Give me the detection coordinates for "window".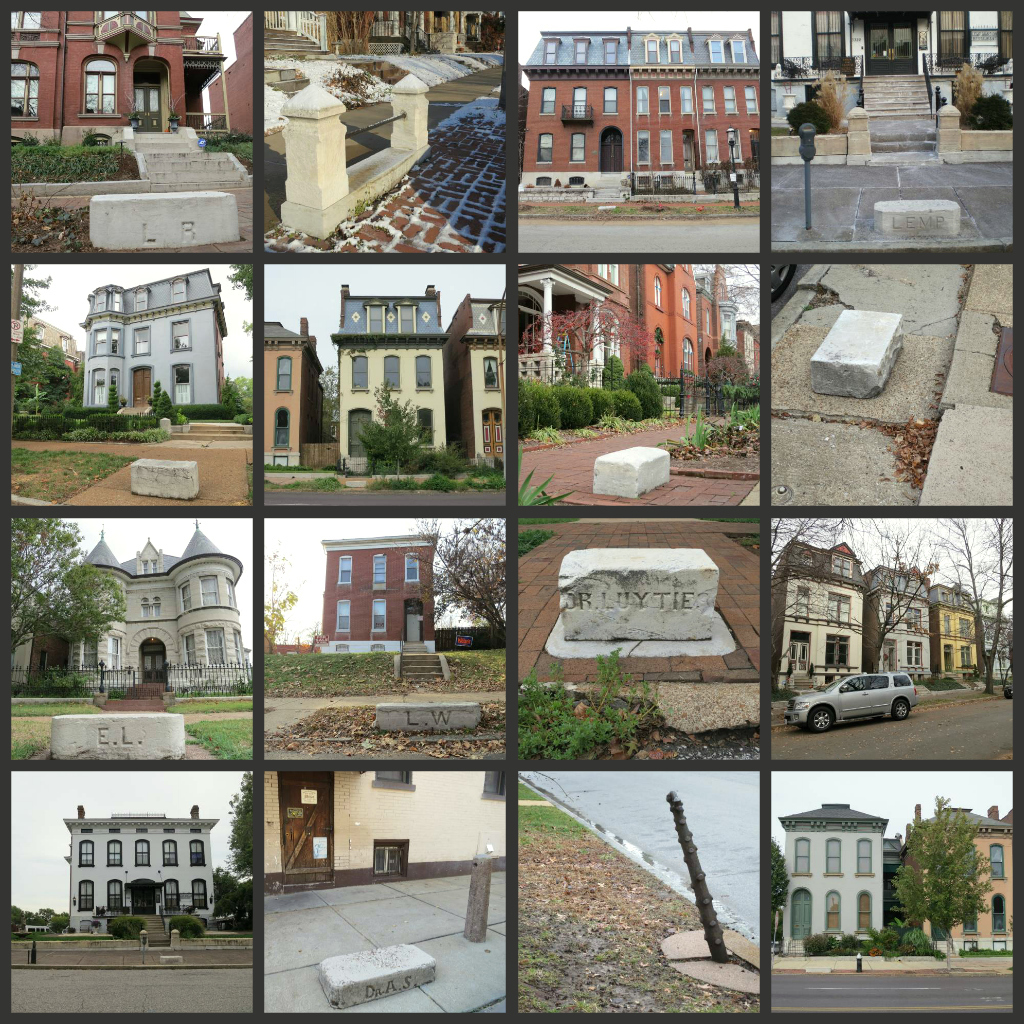
{"x1": 416, "y1": 406, "x2": 434, "y2": 445}.
